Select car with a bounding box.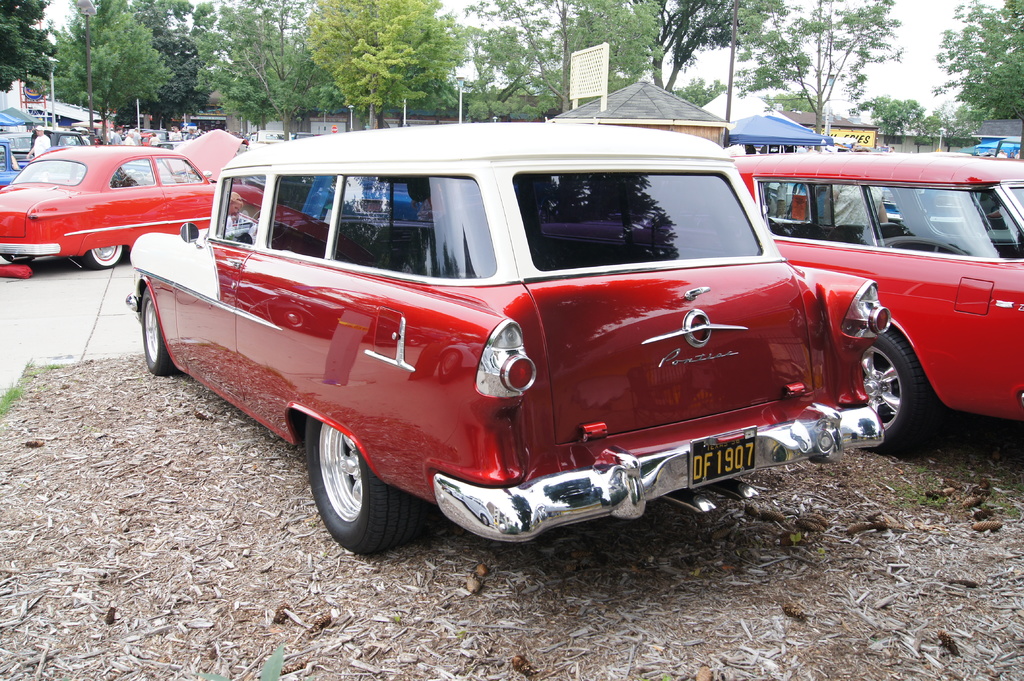
locate(0, 129, 246, 273).
